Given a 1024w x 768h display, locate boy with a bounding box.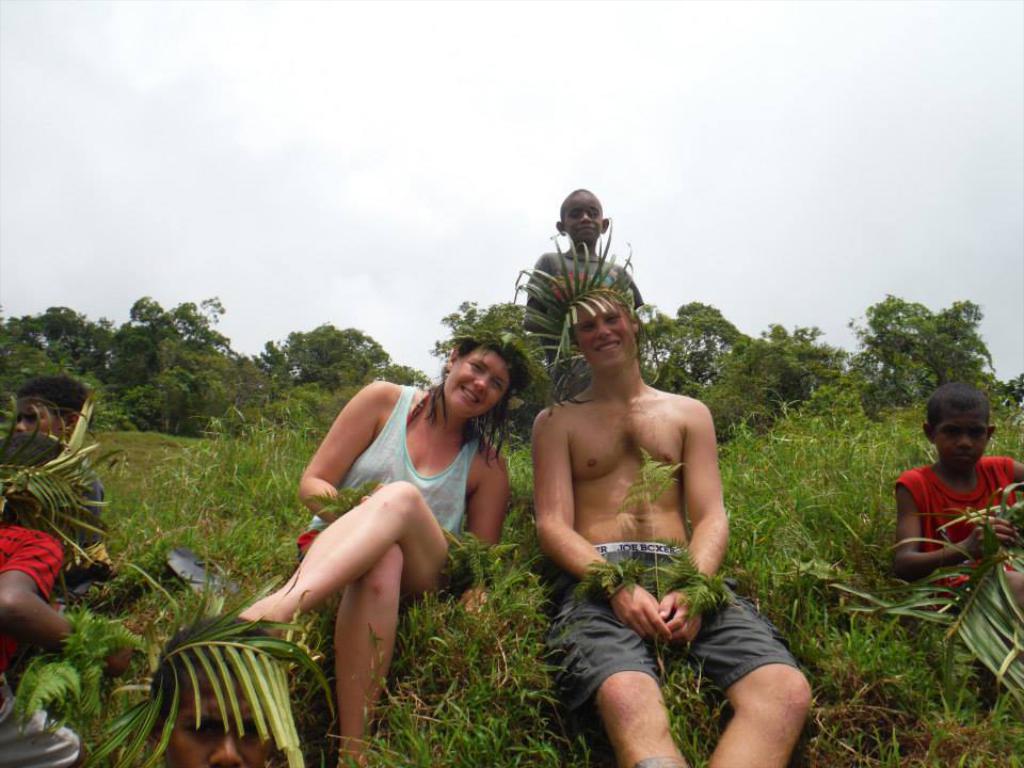
Located: locate(0, 371, 137, 674).
